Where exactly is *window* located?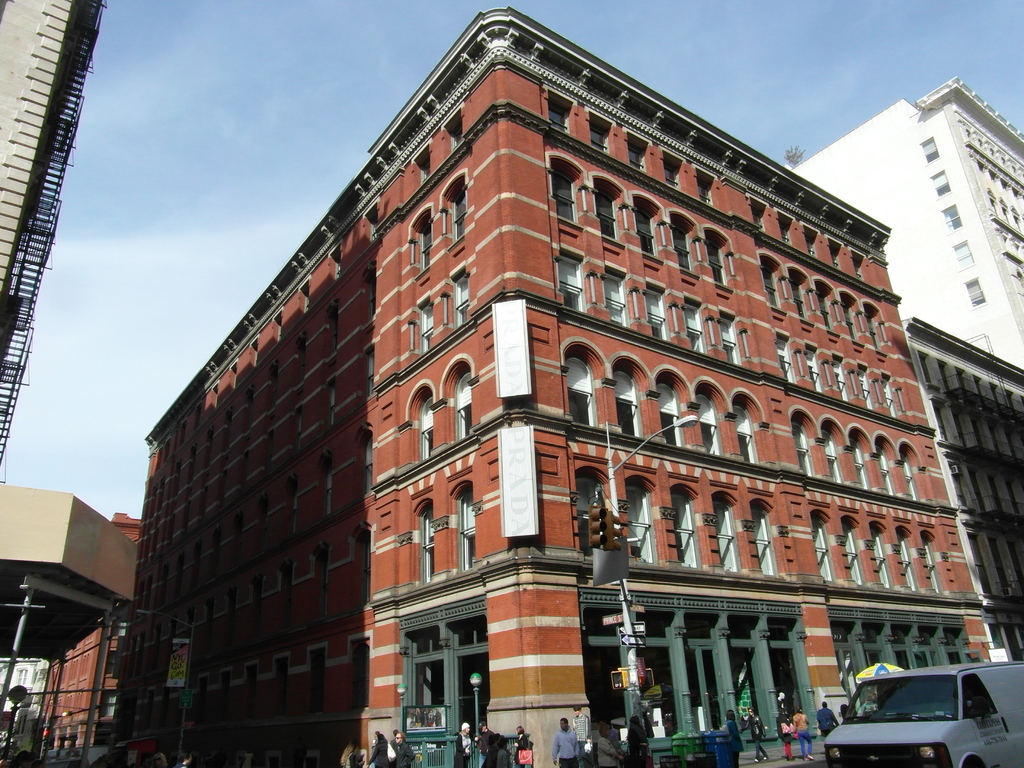
Its bounding box is <region>751, 205, 762, 224</region>.
